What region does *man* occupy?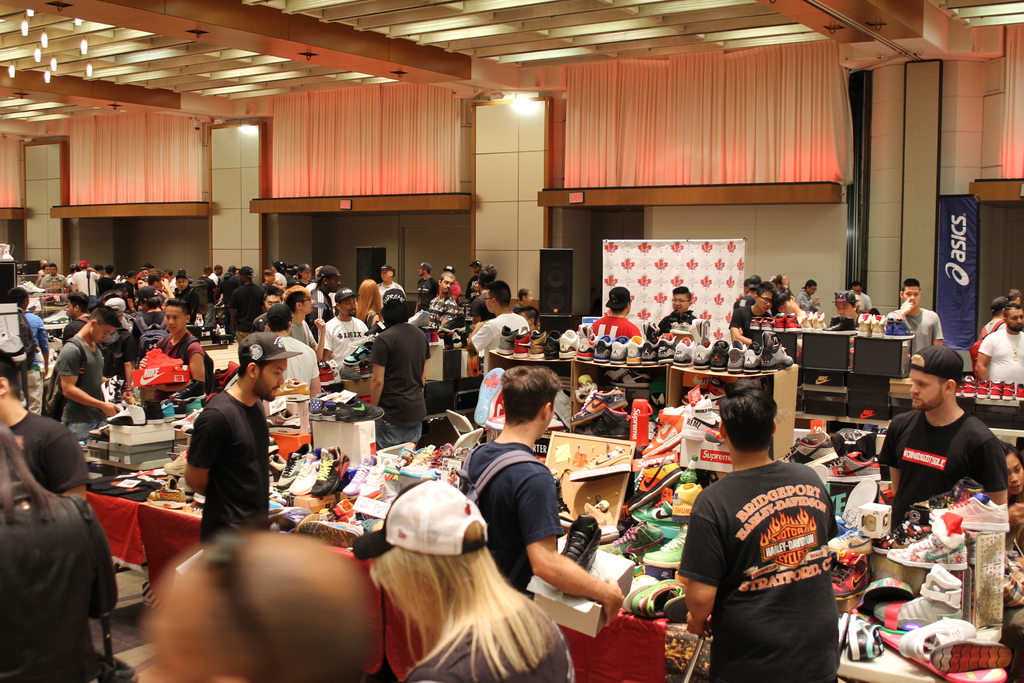
[232, 267, 241, 276].
